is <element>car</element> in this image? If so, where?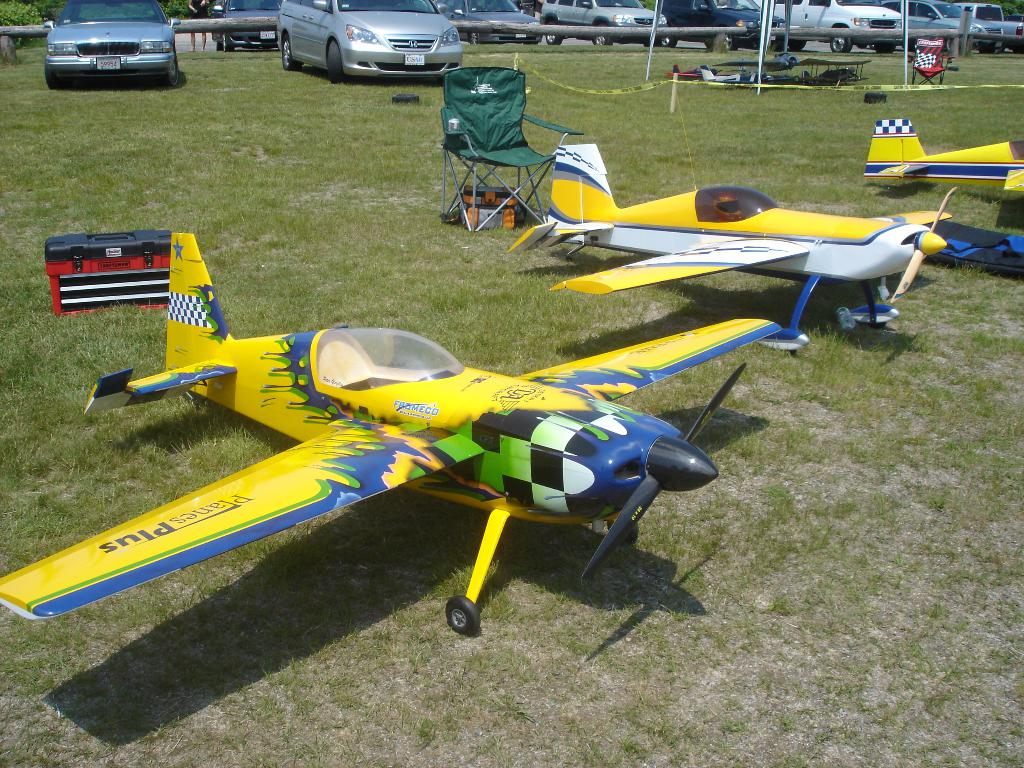
Yes, at BBox(211, 0, 285, 53).
